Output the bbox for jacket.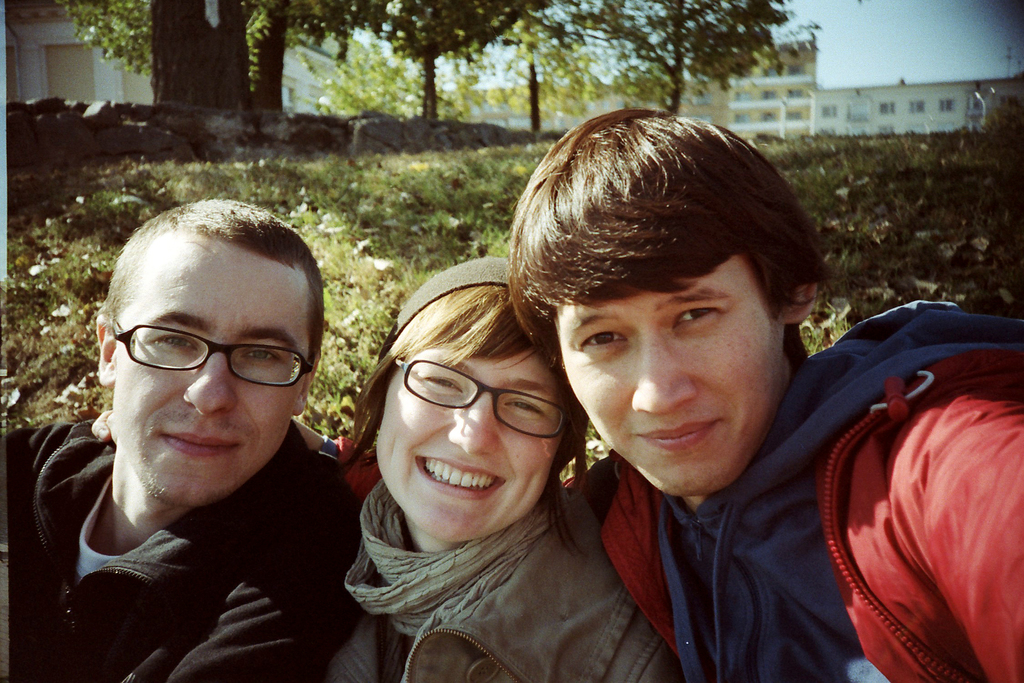
<bbox>0, 413, 366, 682</bbox>.
